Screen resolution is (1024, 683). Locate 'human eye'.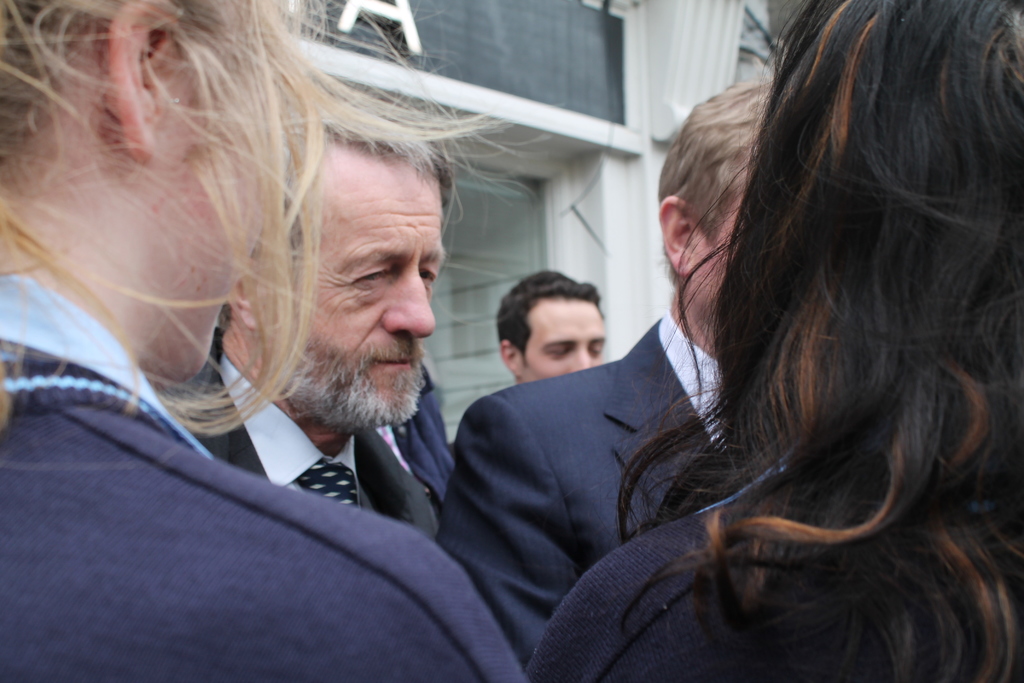
l=419, t=264, r=439, b=289.
